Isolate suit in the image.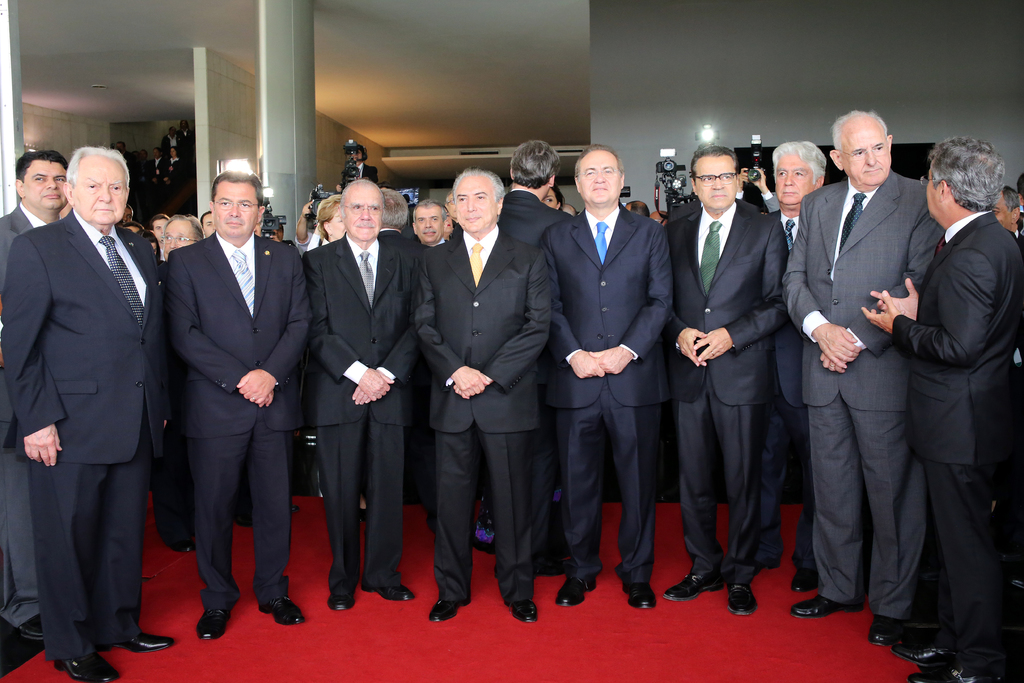
Isolated region: crop(420, 236, 449, 247).
